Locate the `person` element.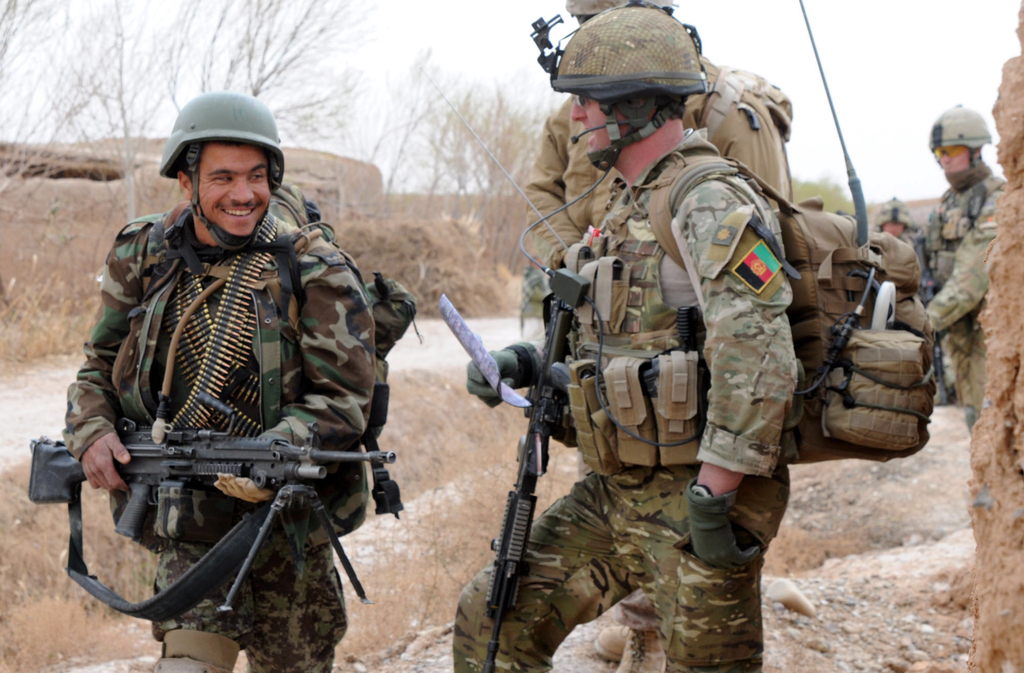
Element bbox: {"left": 86, "top": 114, "right": 383, "bottom": 672}.
